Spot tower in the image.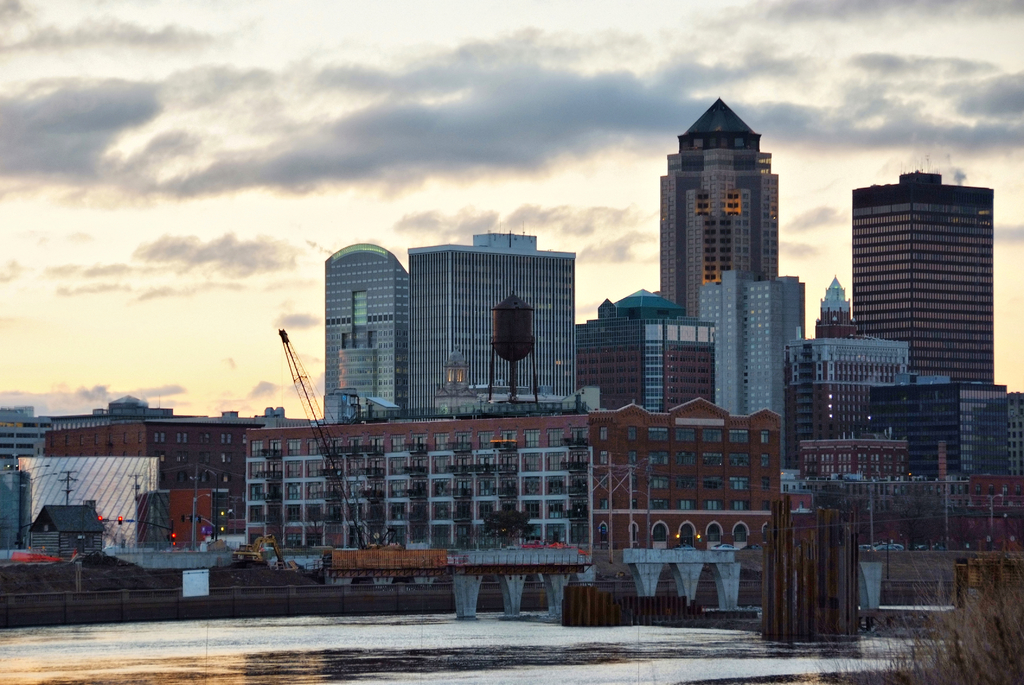
tower found at crop(852, 173, 993, 391).
